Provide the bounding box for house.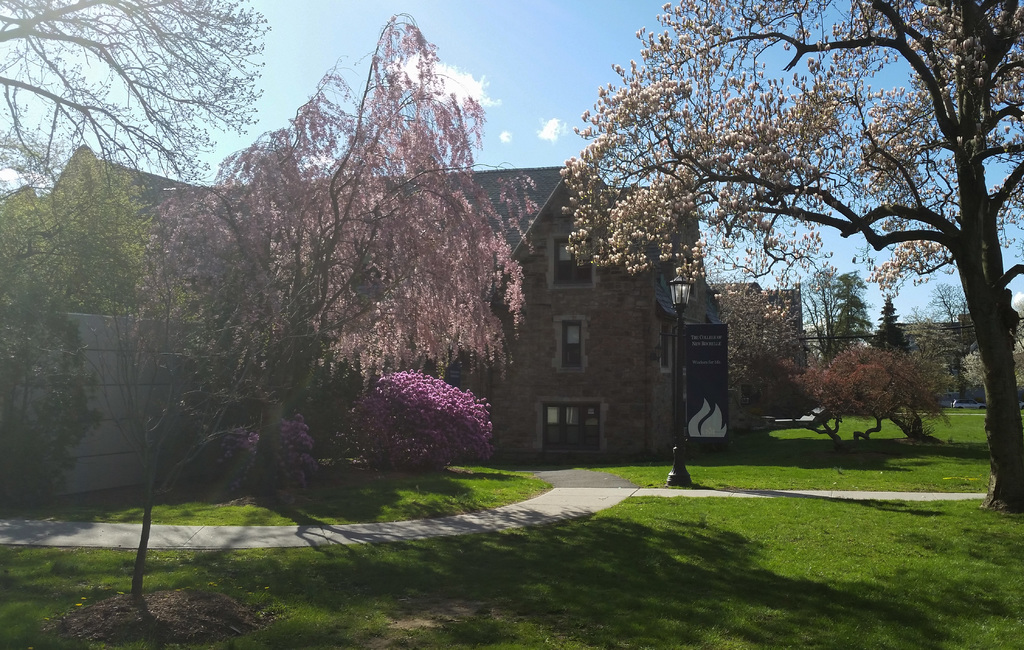
0 145 285 503.
